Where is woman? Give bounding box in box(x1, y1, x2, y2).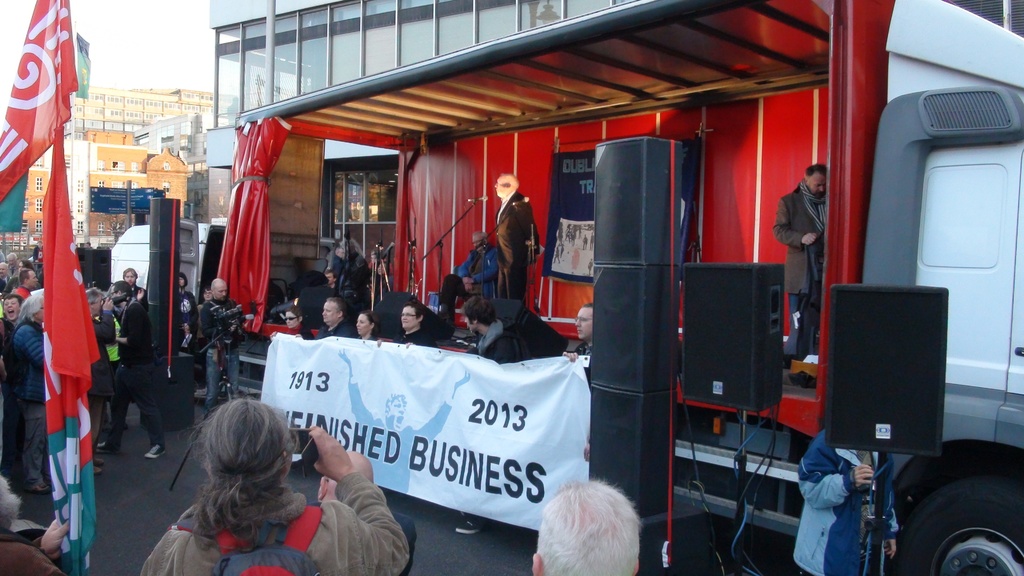
box(175, 269, 198, 358).
